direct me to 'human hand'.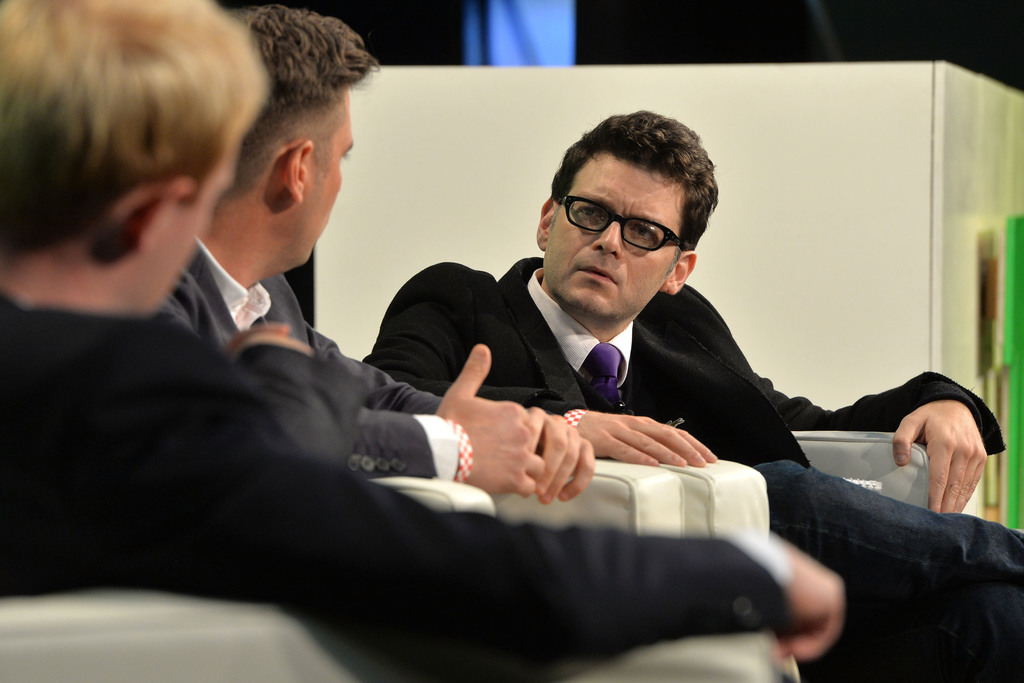
Direction: [889,399,989,517].
